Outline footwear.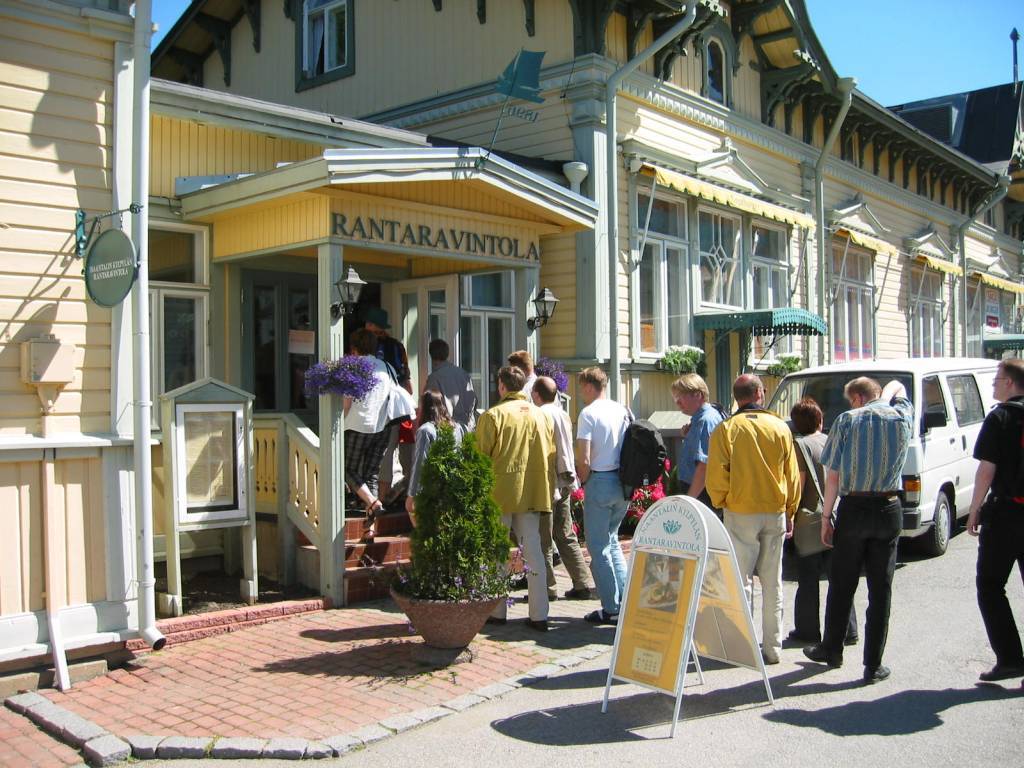
Outline: locate(523, 590, 558, 607).
